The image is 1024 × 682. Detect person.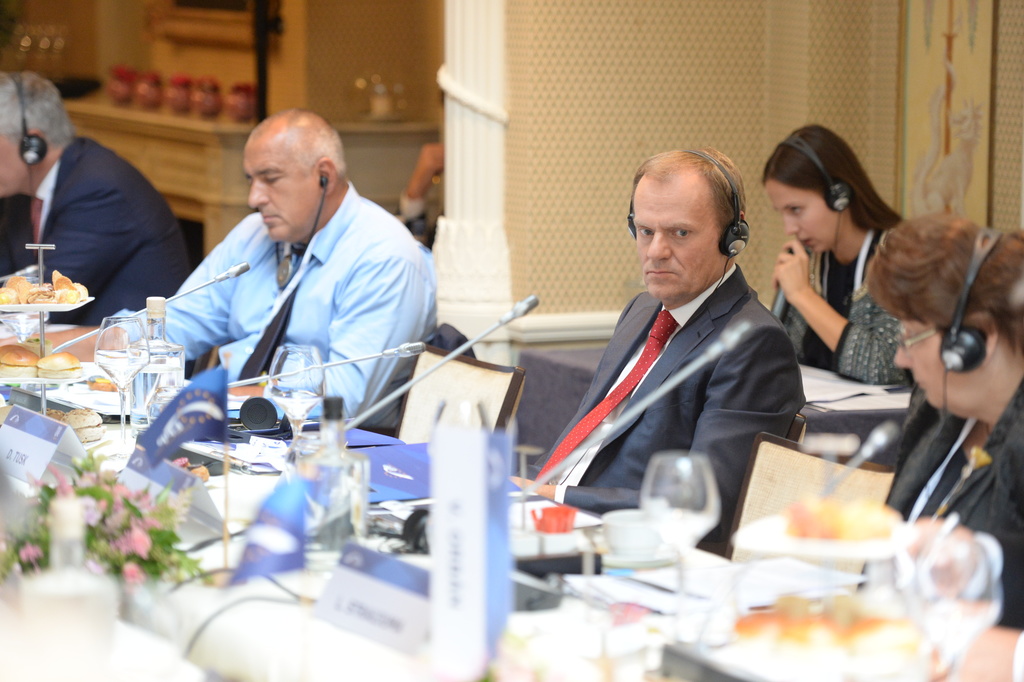
Detection: bbox=(860, 204, 1023, 631).
